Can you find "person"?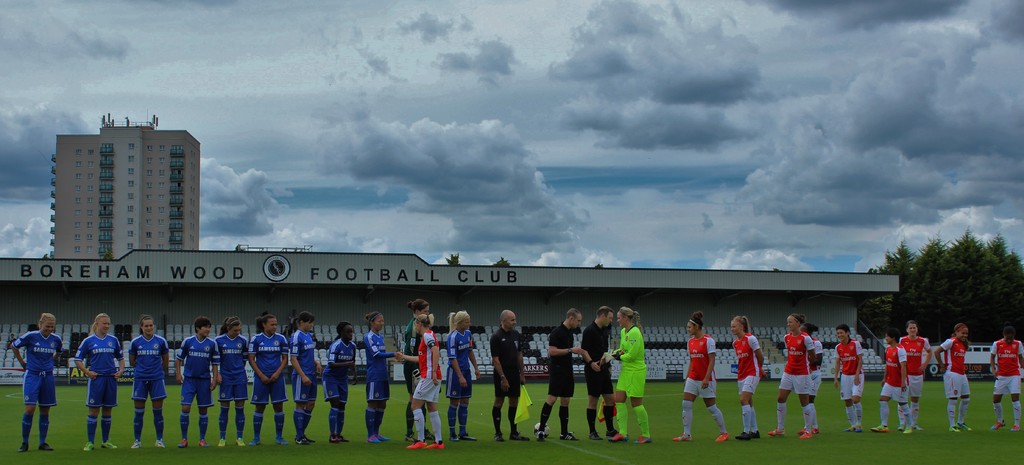
Yes, bounding box: [246,314,291,444].
